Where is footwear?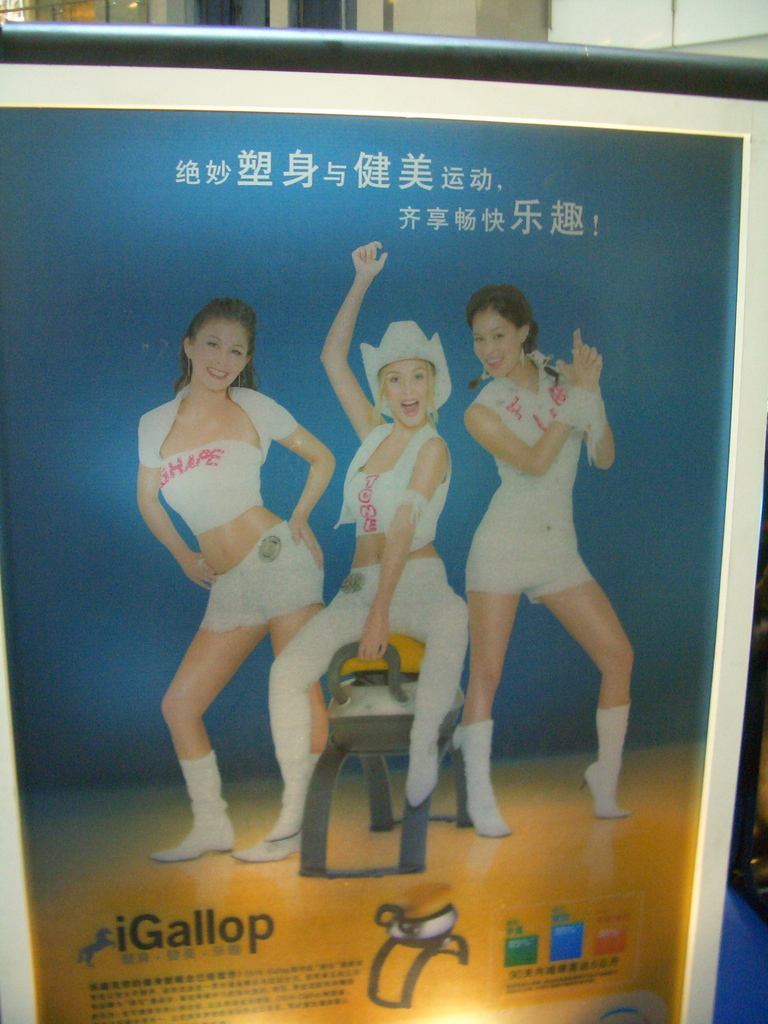
<bbox>230, 812, 305, 867</bbox>.
